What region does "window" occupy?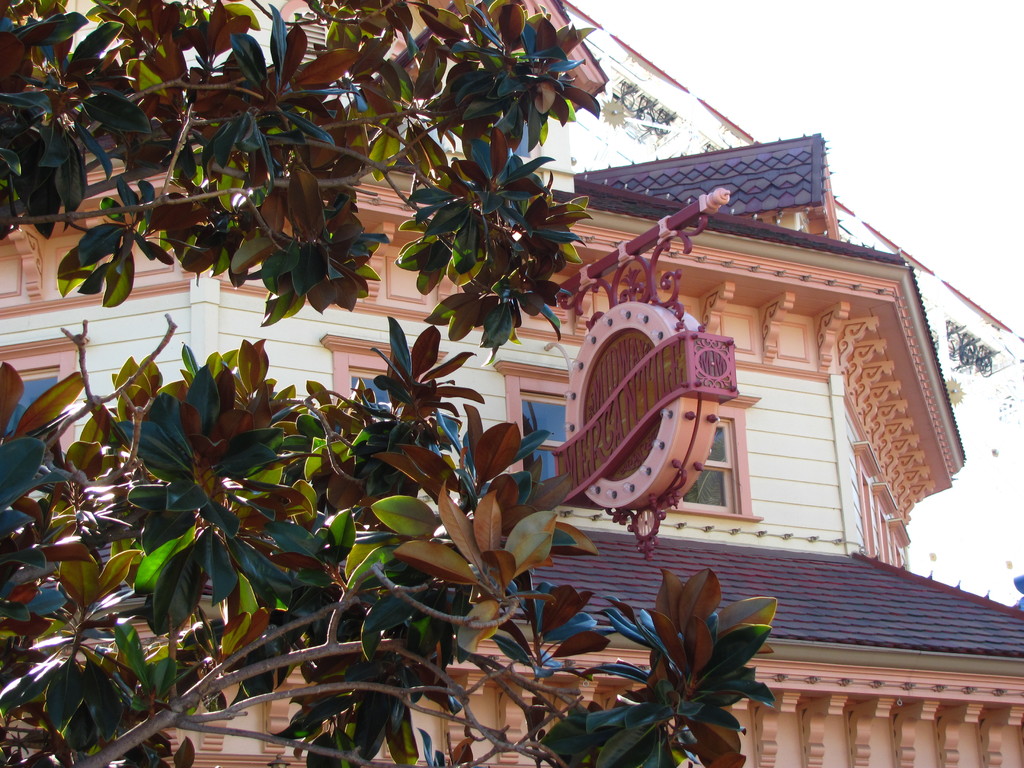
[868, 478, 899, 557].
